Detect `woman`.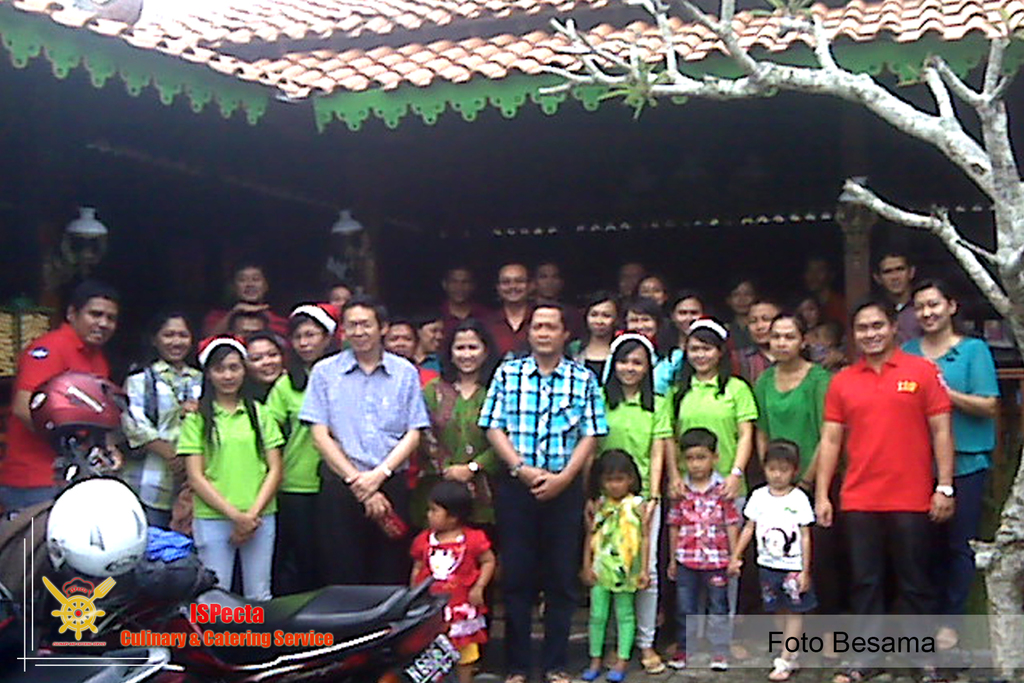
Detected at locate(410, 313, 501, 652).
